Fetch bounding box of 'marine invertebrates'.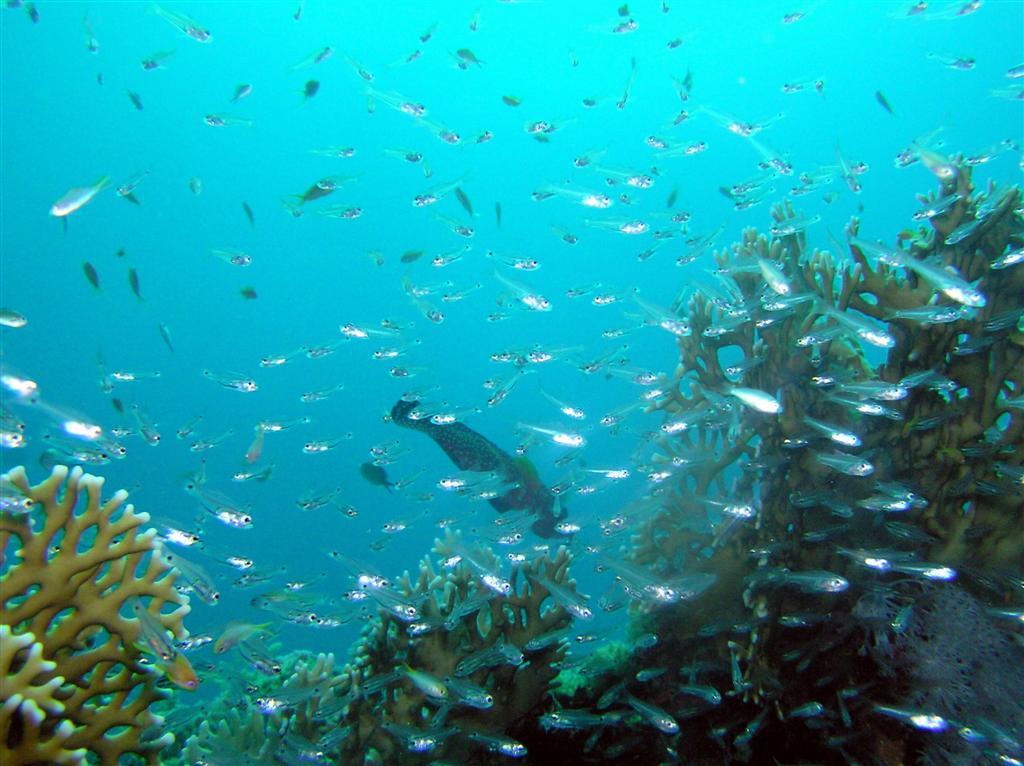
Bbox: region(22, 0, 39, 24).
